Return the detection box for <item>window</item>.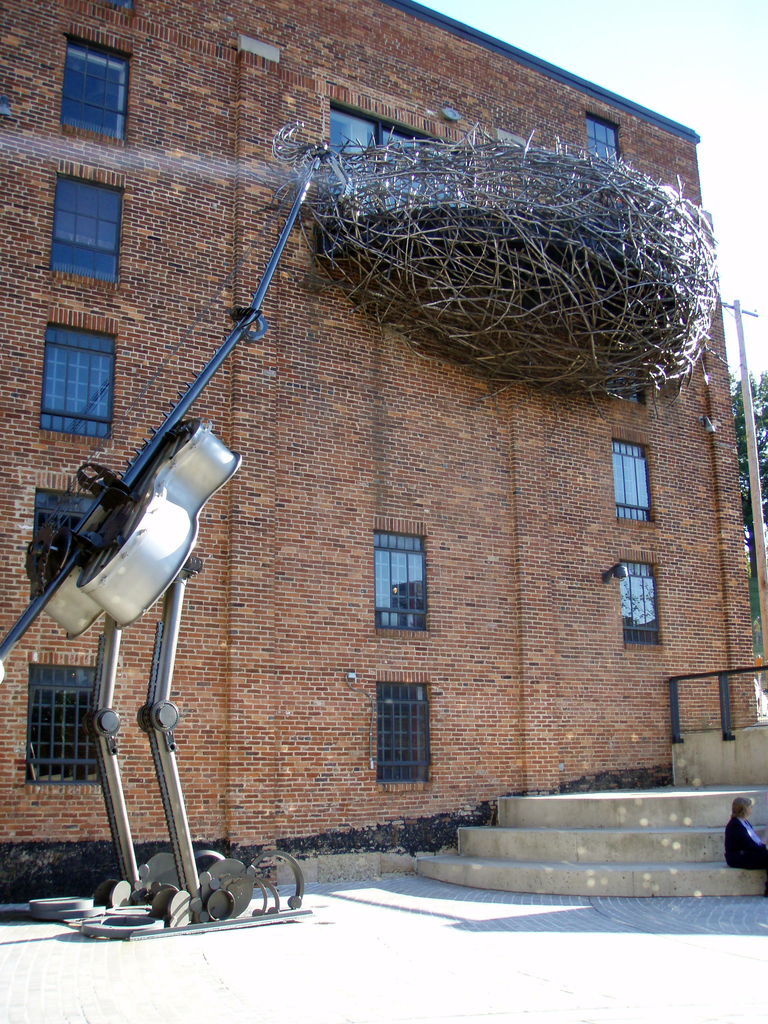
[48,325,115,436].
